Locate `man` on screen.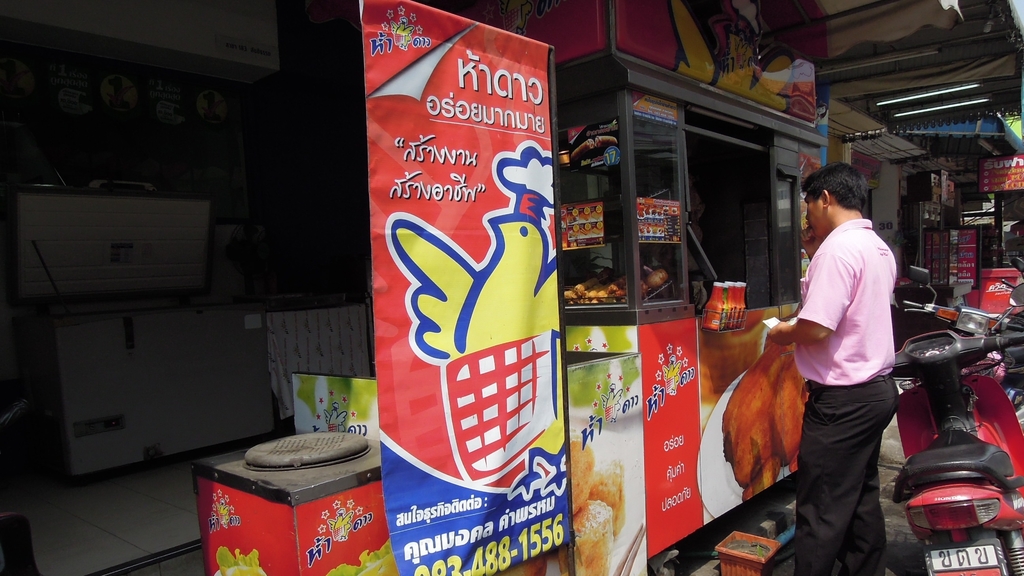
On screen at box(777, 165, 922, 558).
